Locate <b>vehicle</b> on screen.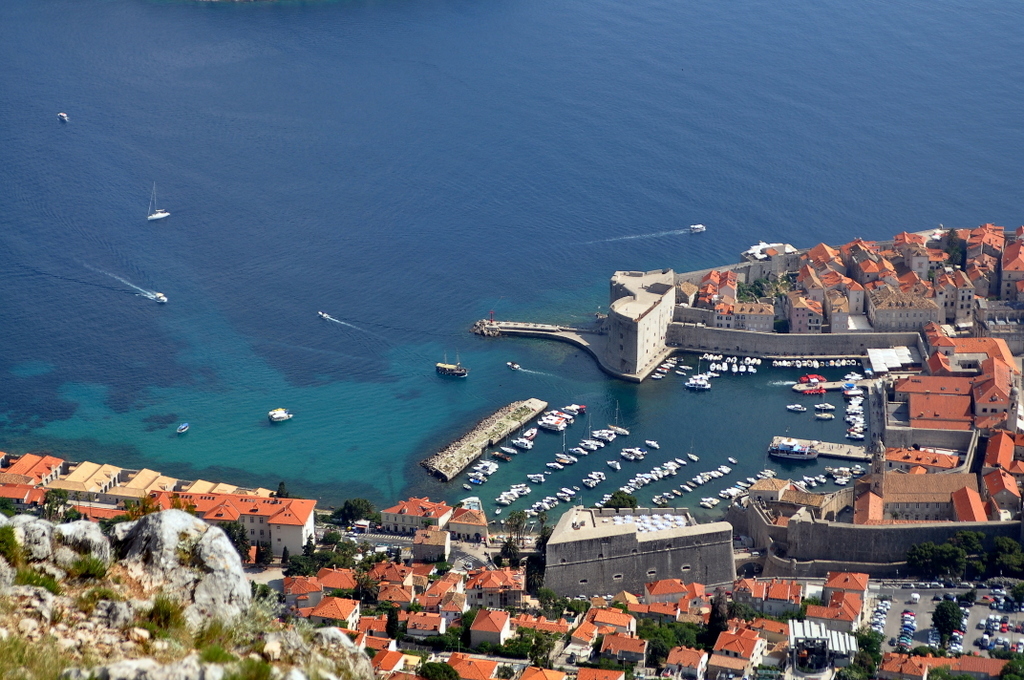
On screen at <bbox>144, 183, 174, 217</bbox>.
